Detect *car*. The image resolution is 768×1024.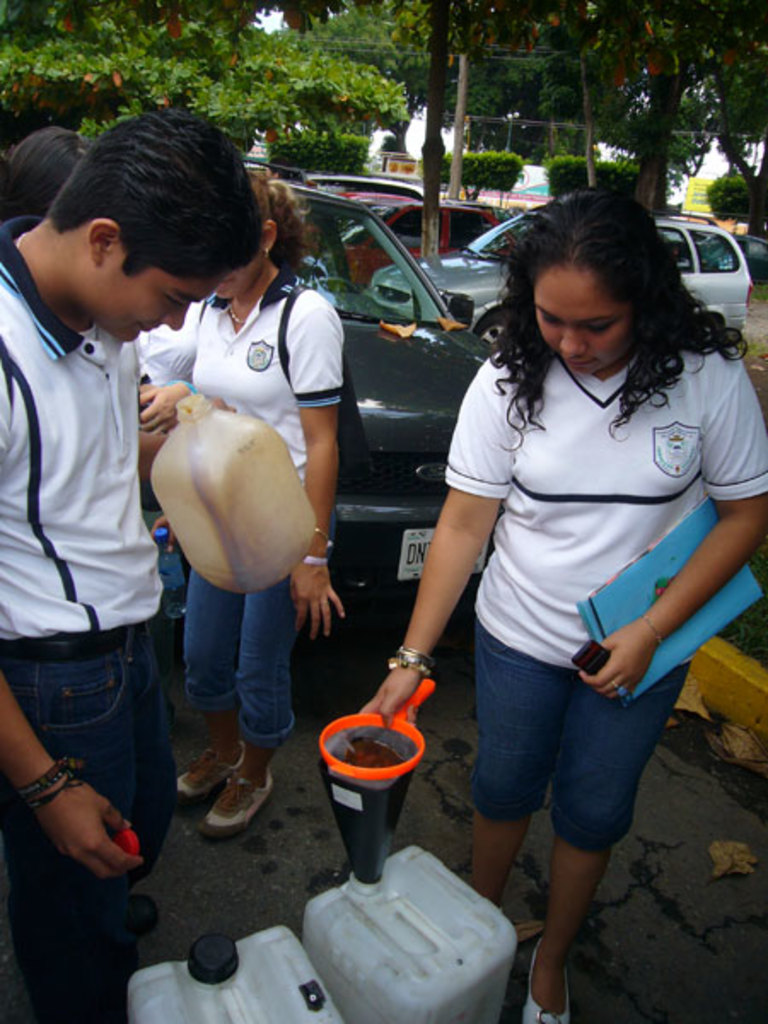
[374,195,766,341].
